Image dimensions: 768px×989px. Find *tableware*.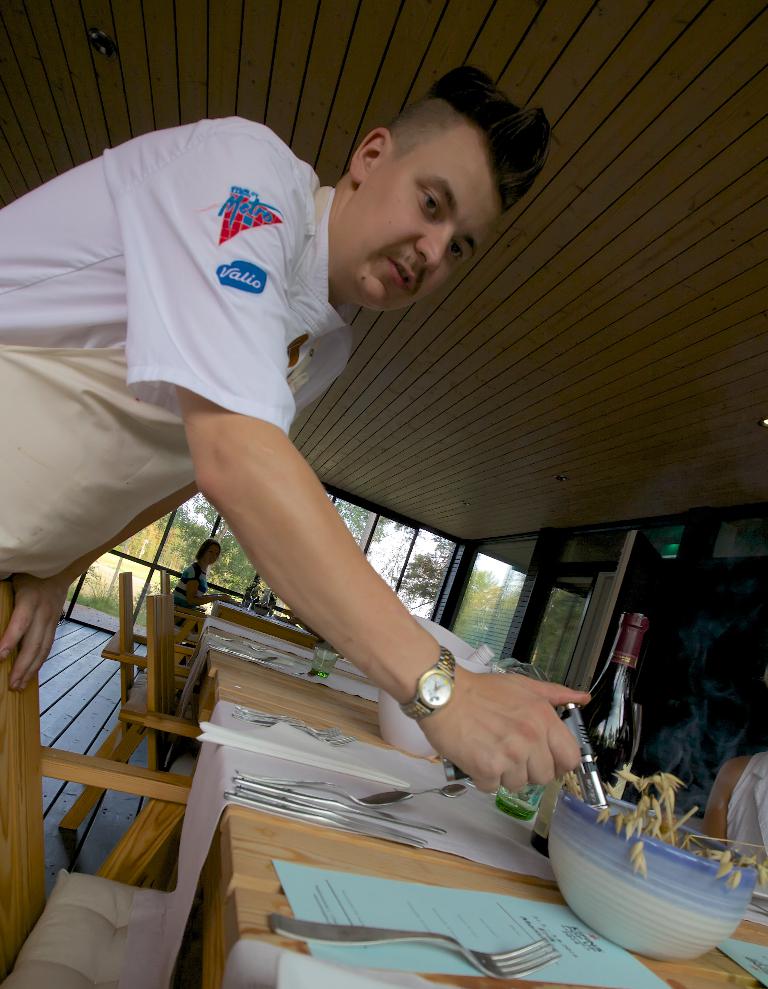
{"x1": 309, "y1": 642, "x2": 341, "y2": 681}.
